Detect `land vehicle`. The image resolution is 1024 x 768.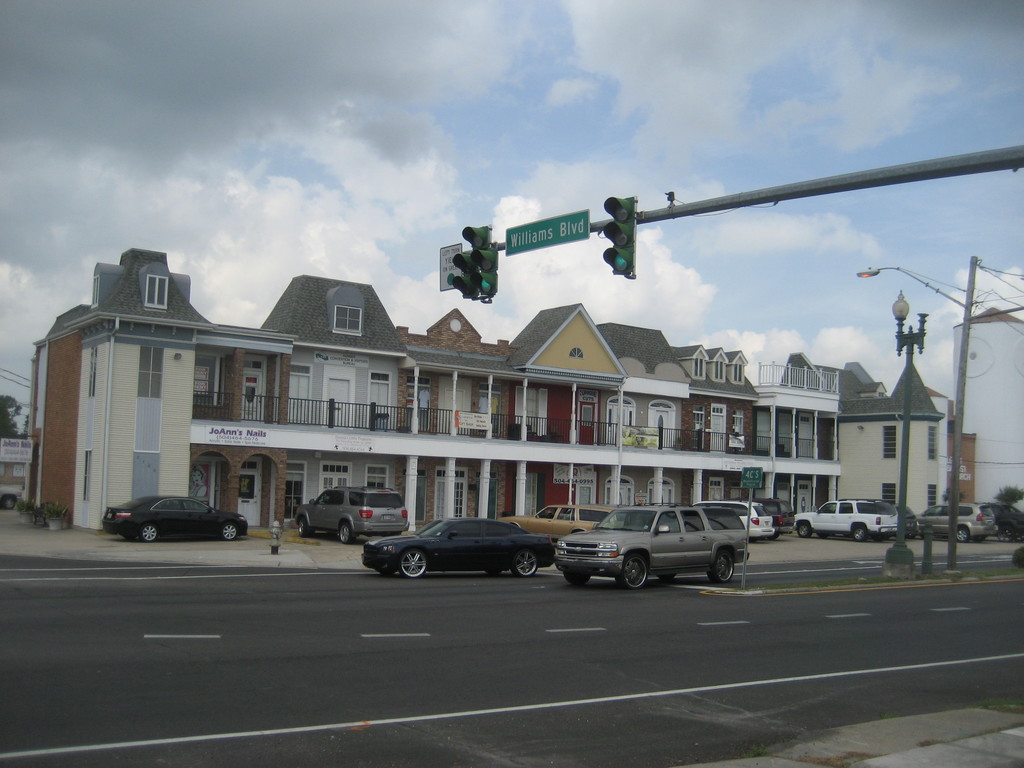
crop(521, 506, 611, 538).
